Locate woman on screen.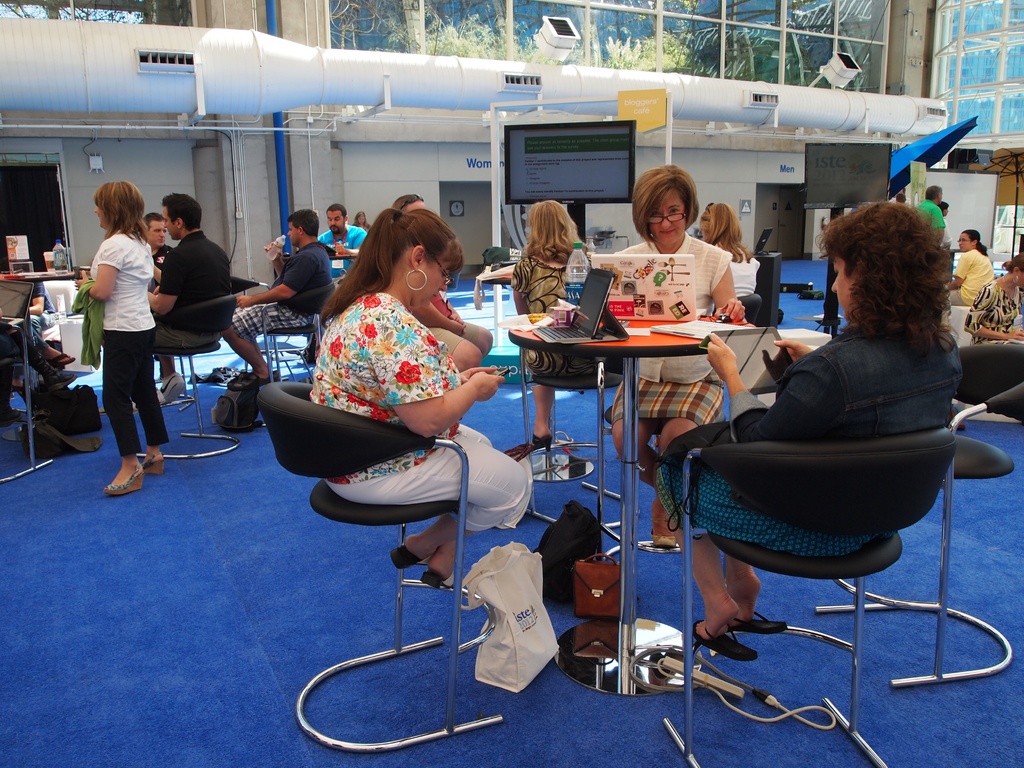
On screen at BBox(81, 173, 173, 500).
